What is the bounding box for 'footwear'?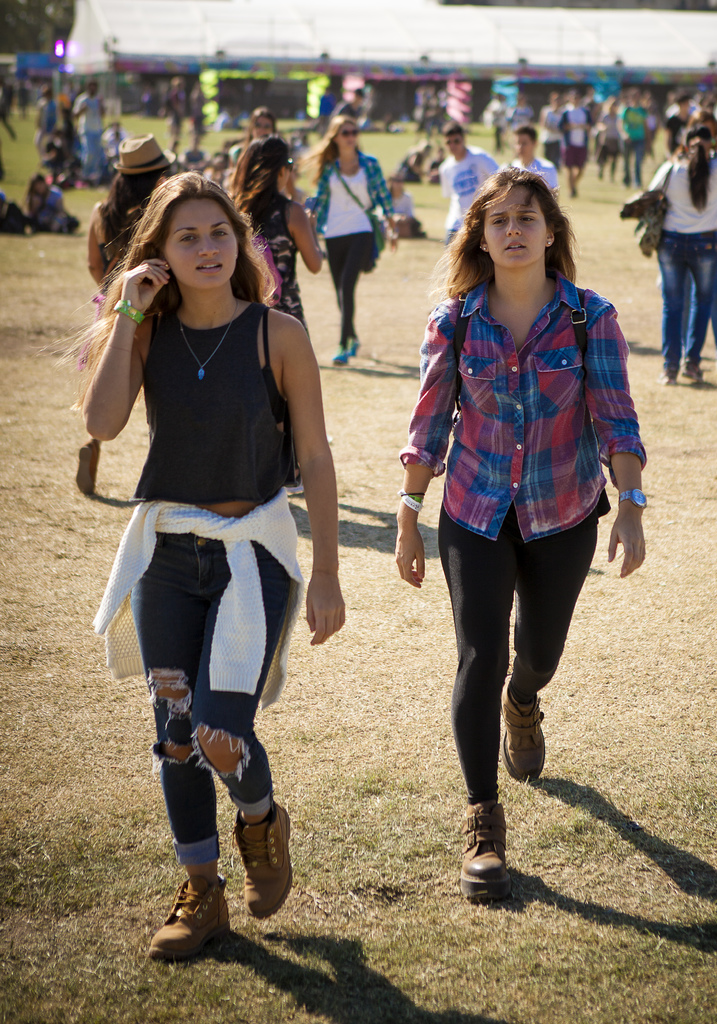
select_region(234, 803, 296, 924).
